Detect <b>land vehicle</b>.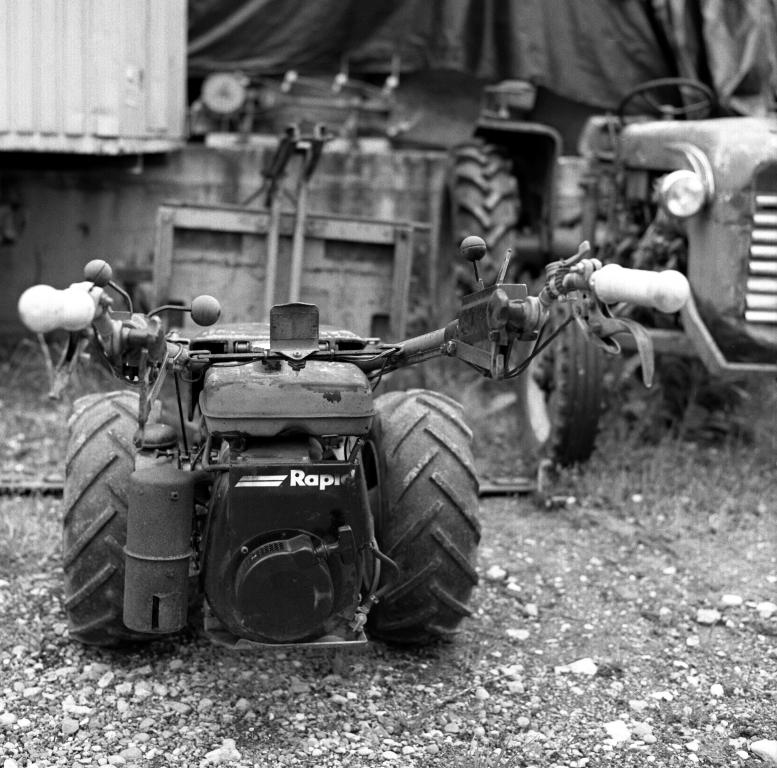
Detected at bbox=(453, 77, 776, 467).
